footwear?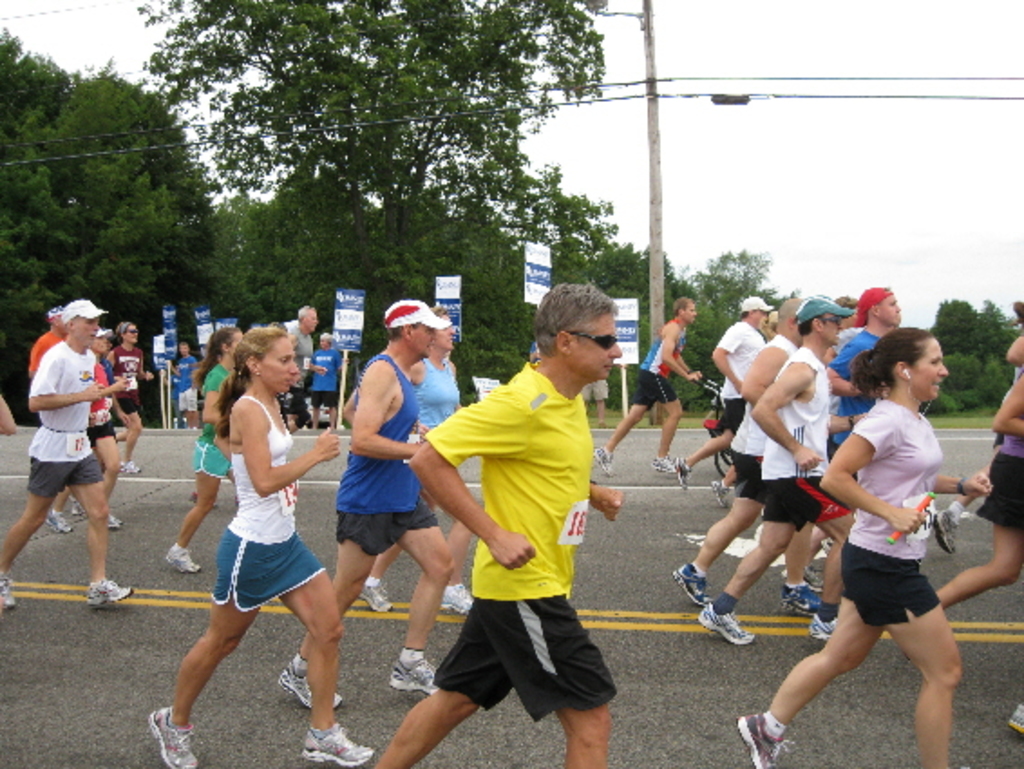
l=932, t=507, r=957, b=557
